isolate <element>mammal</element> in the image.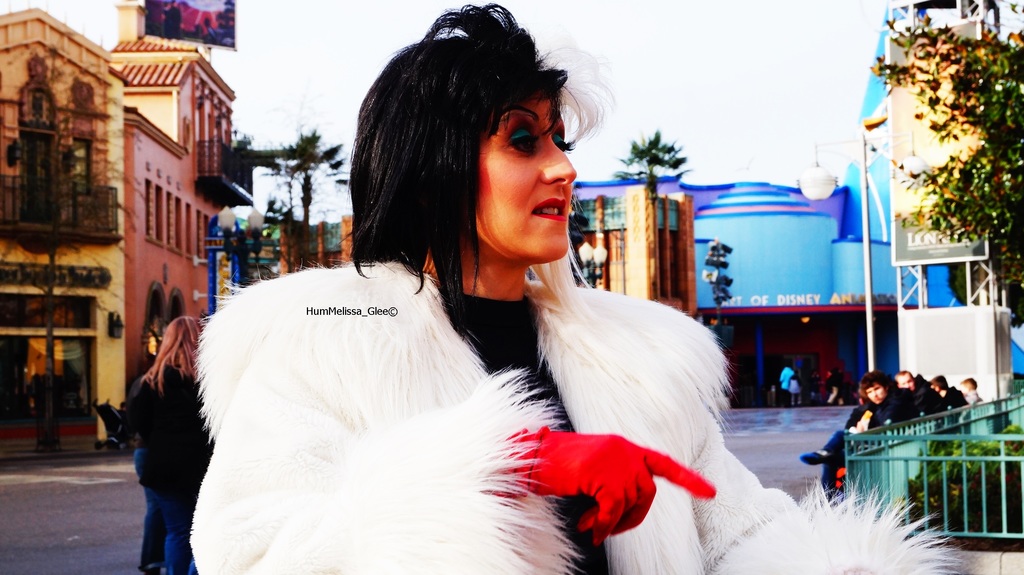
Isolated region: [x1=961, y1=377, x2=982, y2=403].
